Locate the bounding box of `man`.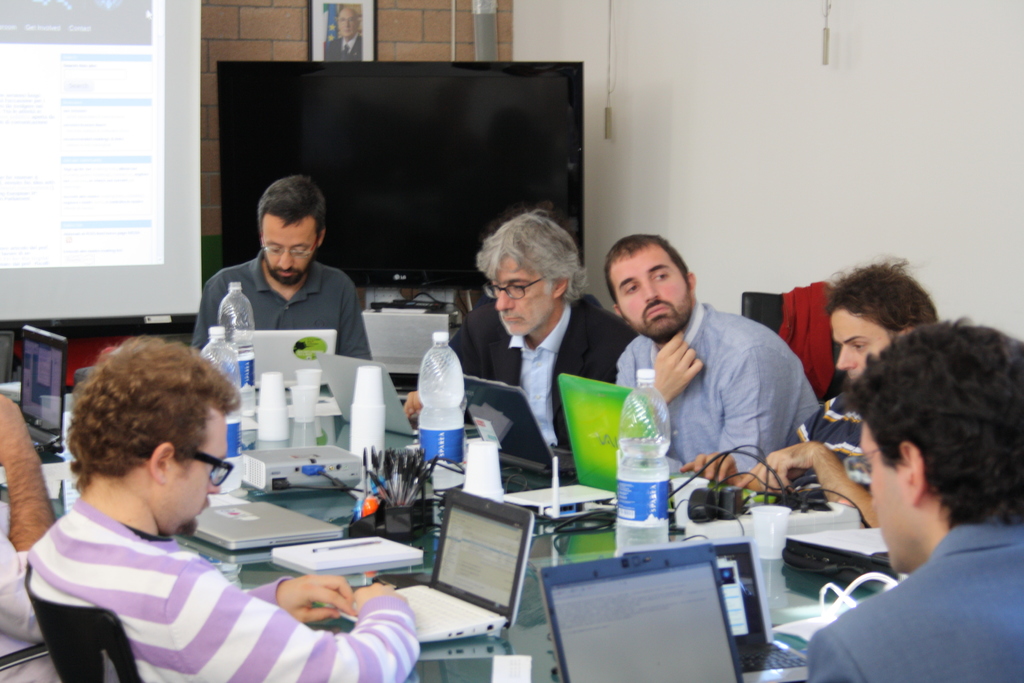
Bounding box: x1=807 y1=318 x2=1023 y2=682.
